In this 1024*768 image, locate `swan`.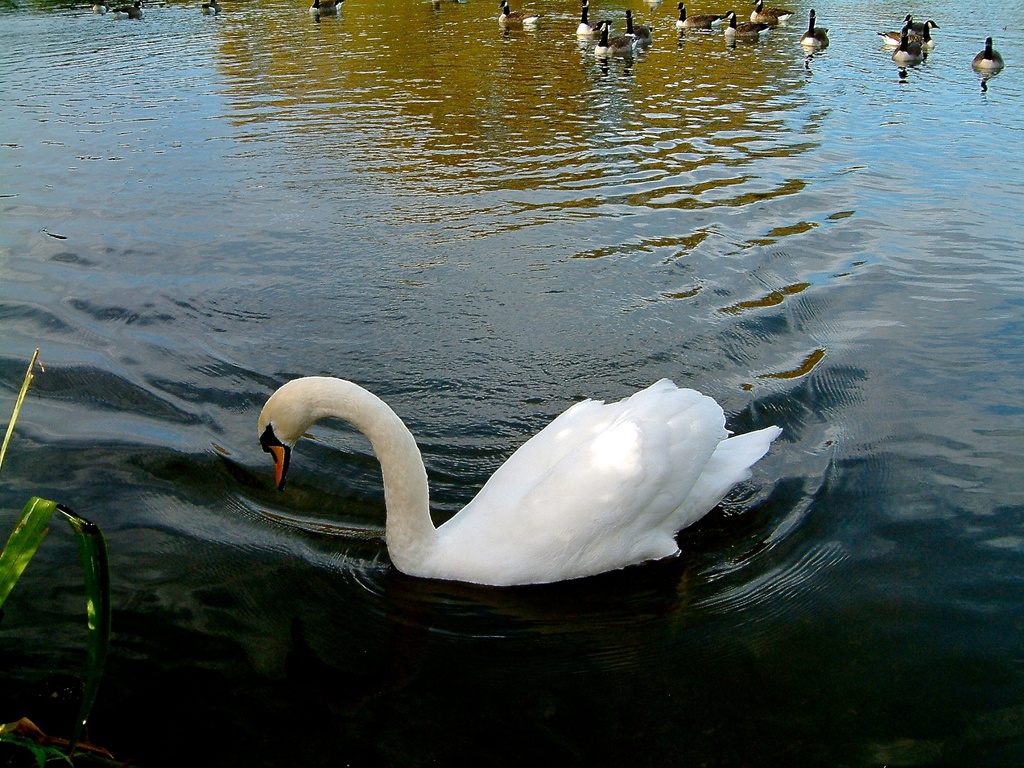
Bounding box: l=883, t=16, r=915, b=38.
